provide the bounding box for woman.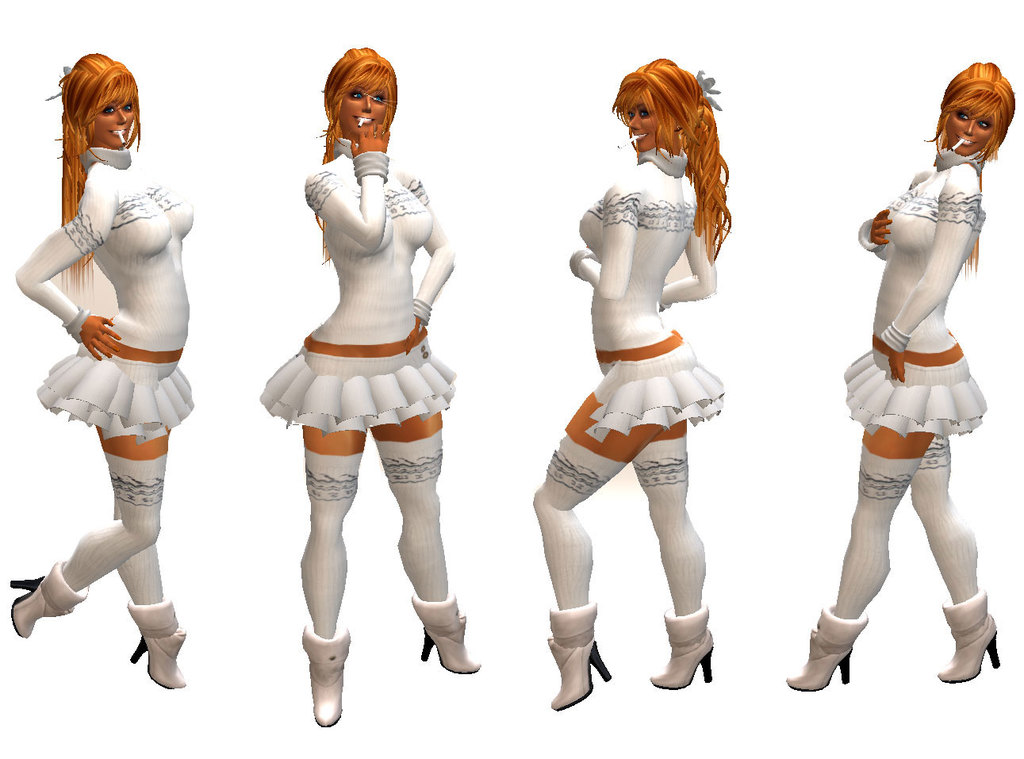
(x1=791, y1=56, x2=1021, y2=696).
